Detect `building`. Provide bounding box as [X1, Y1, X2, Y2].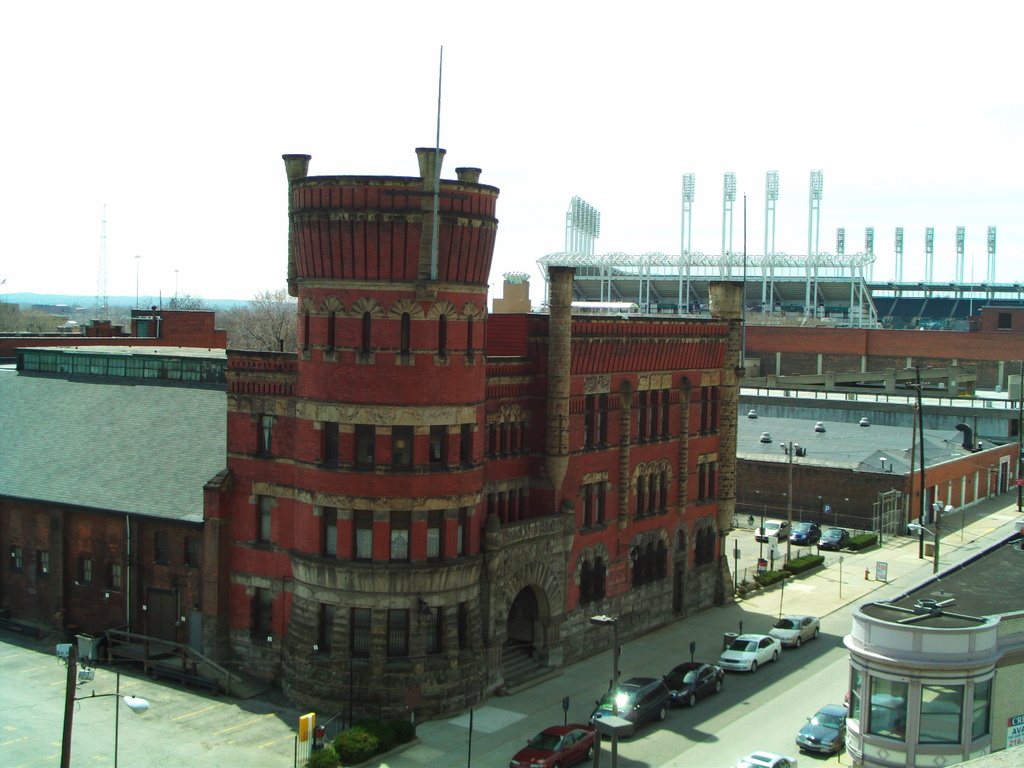
[543, 163, 1023, 545].
